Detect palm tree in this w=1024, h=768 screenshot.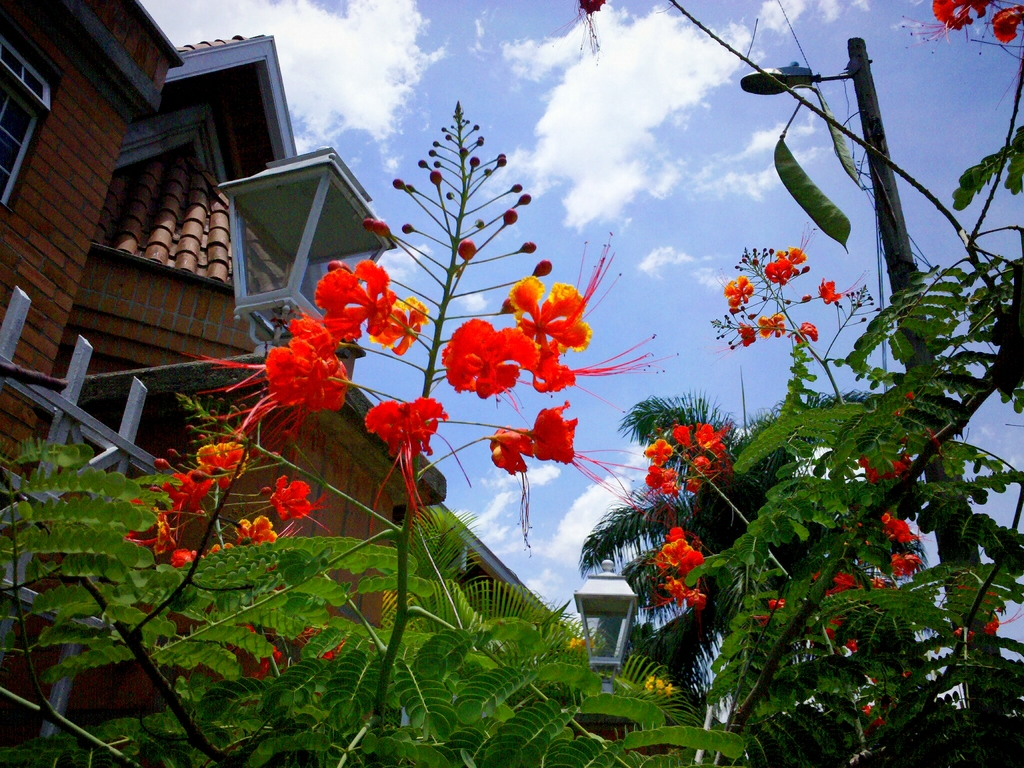
Detection: region(0, 438, 130, 565).
